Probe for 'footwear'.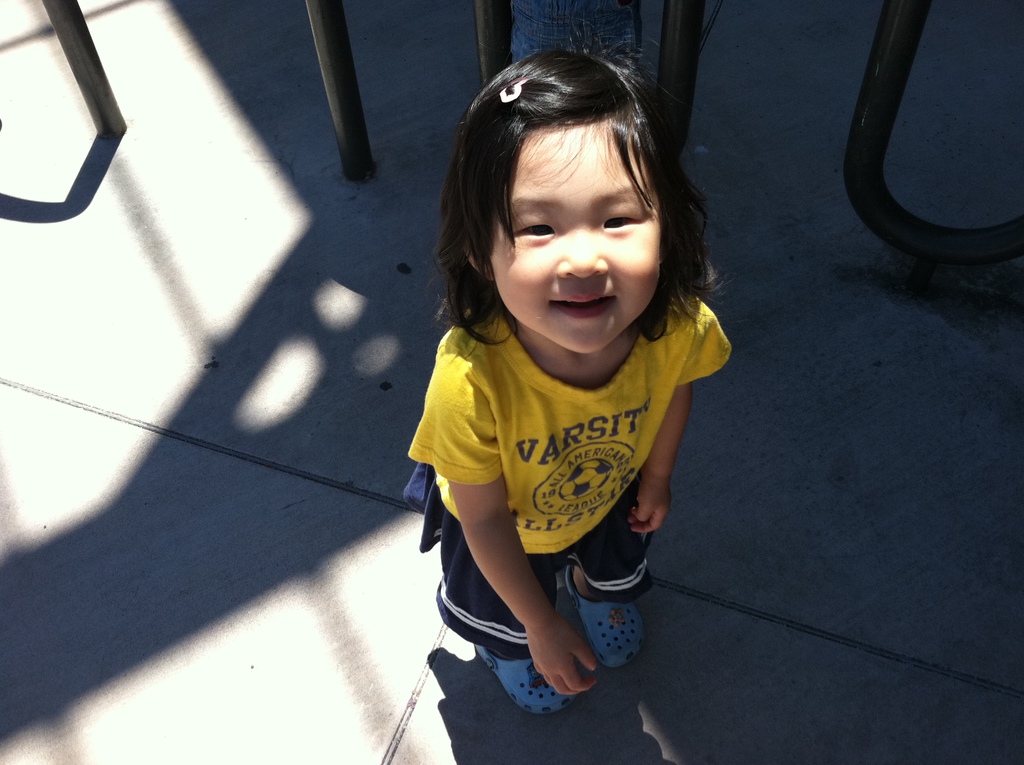
Probe result: <bbox>479, 651, 570, 720</bbox>.
